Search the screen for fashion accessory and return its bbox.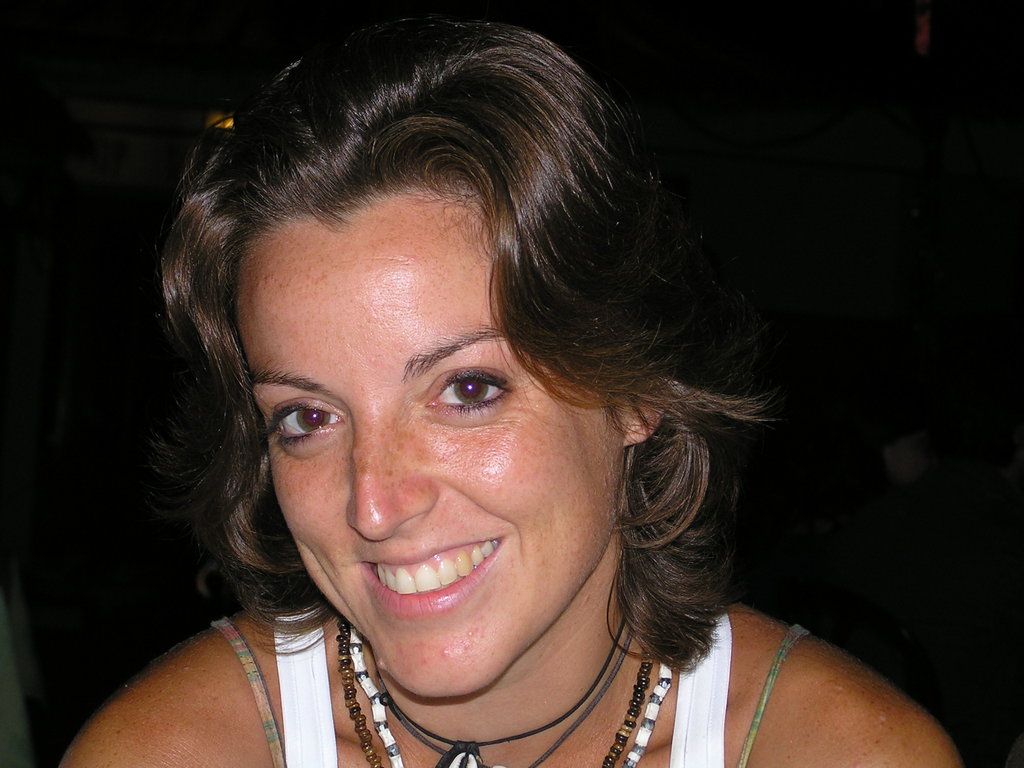
Found: BBox(377, 621, 625, 767).
